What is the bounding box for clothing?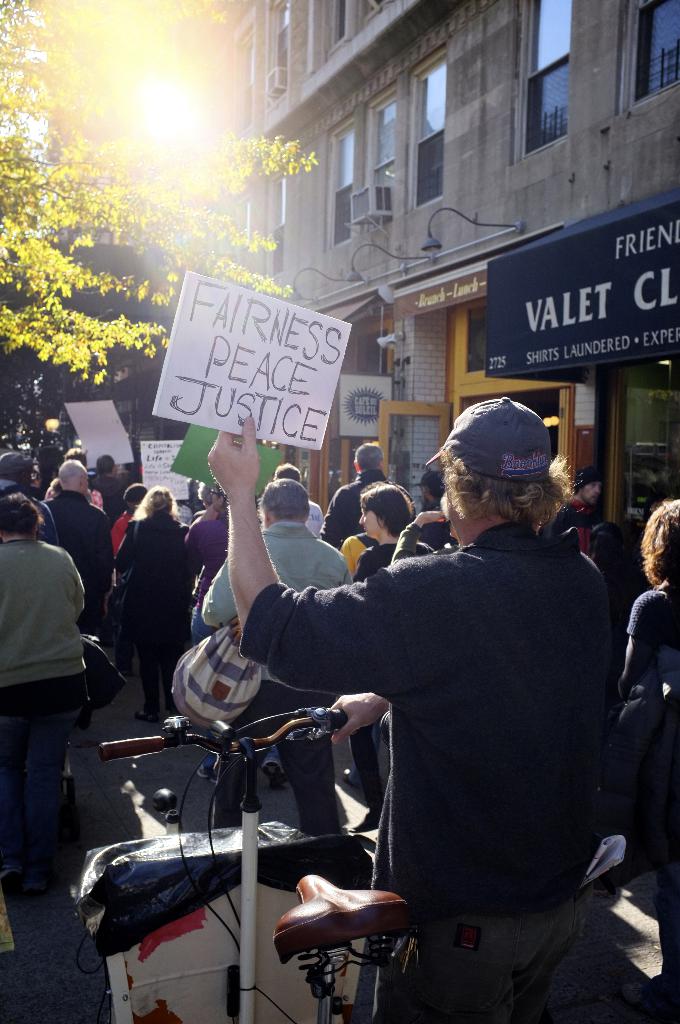
x1=344 y1=541 x2=434 y2=805.
